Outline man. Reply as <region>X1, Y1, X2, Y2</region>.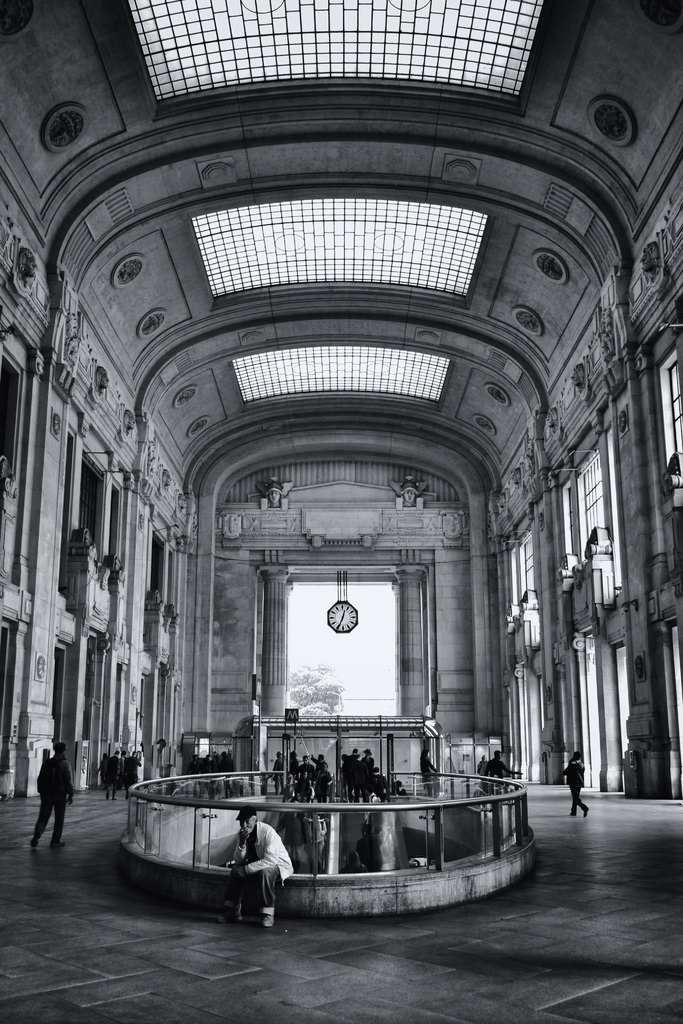
<region>561, 751, 593, 822</region>.
